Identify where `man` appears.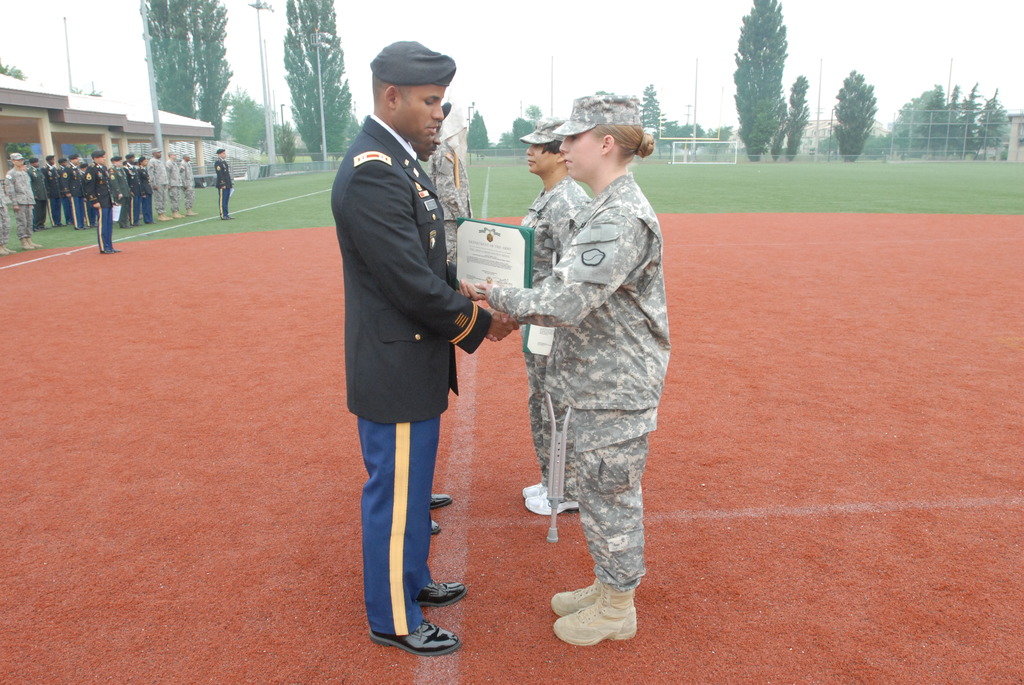
Appears at locate(0, 171, 12, 250).
